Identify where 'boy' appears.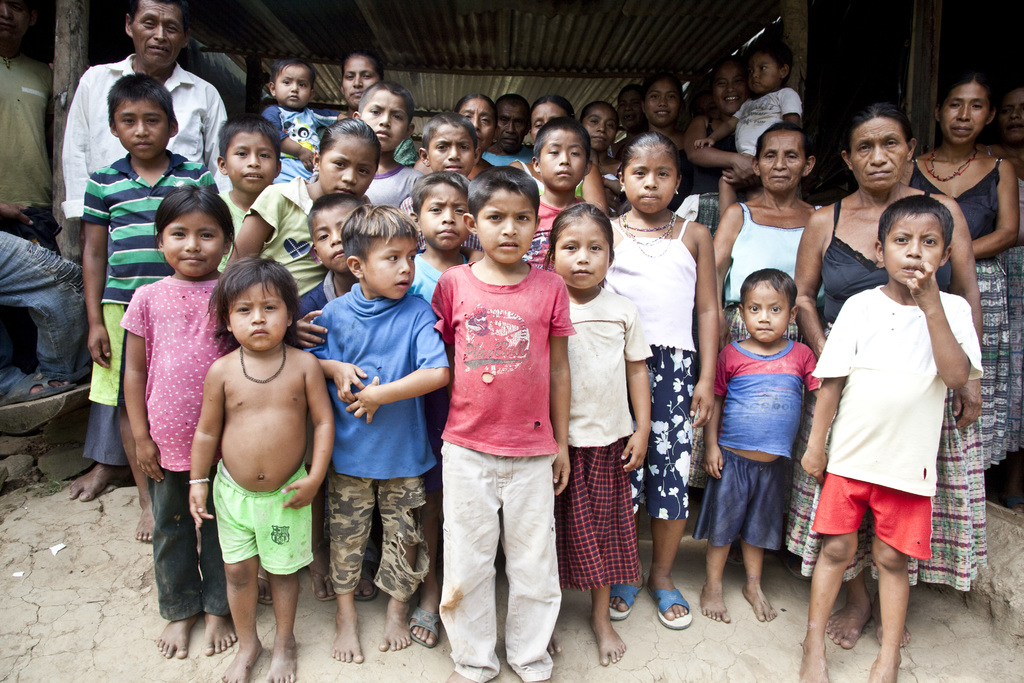
Appears at detection(353, 79, 412, 205).
